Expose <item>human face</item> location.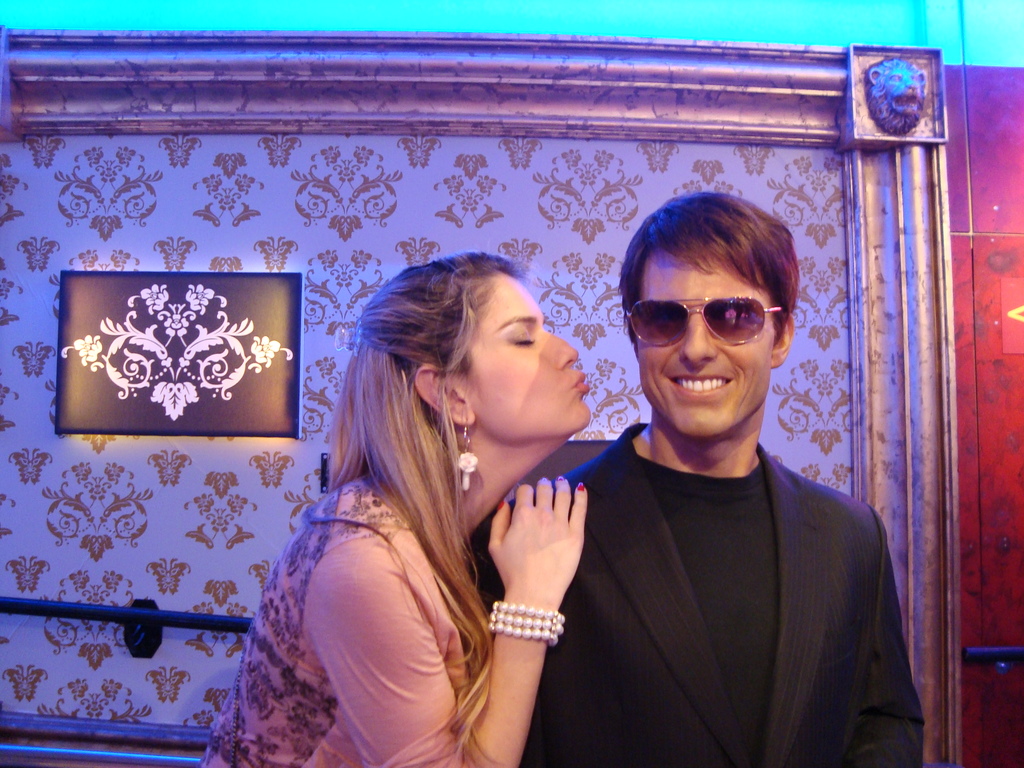
Exposed at [left=460, top=274, right=589, bottom=442].
